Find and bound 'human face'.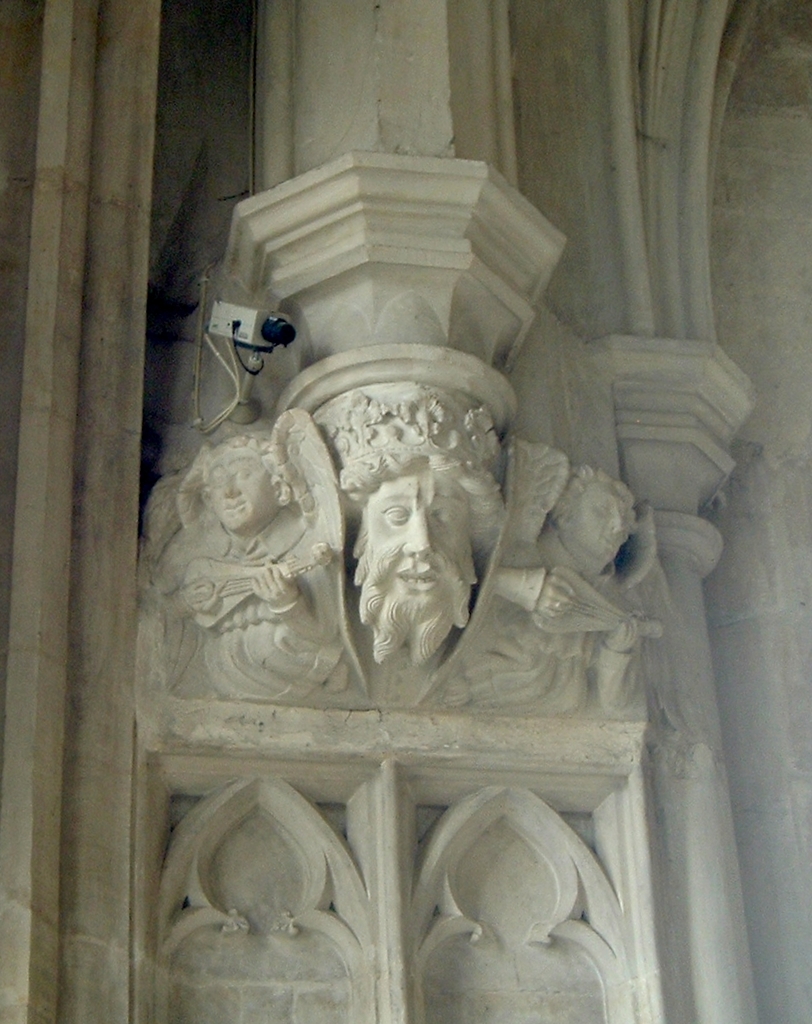
Bound: [x1=569, y1=487, x2=634, y2=560].
